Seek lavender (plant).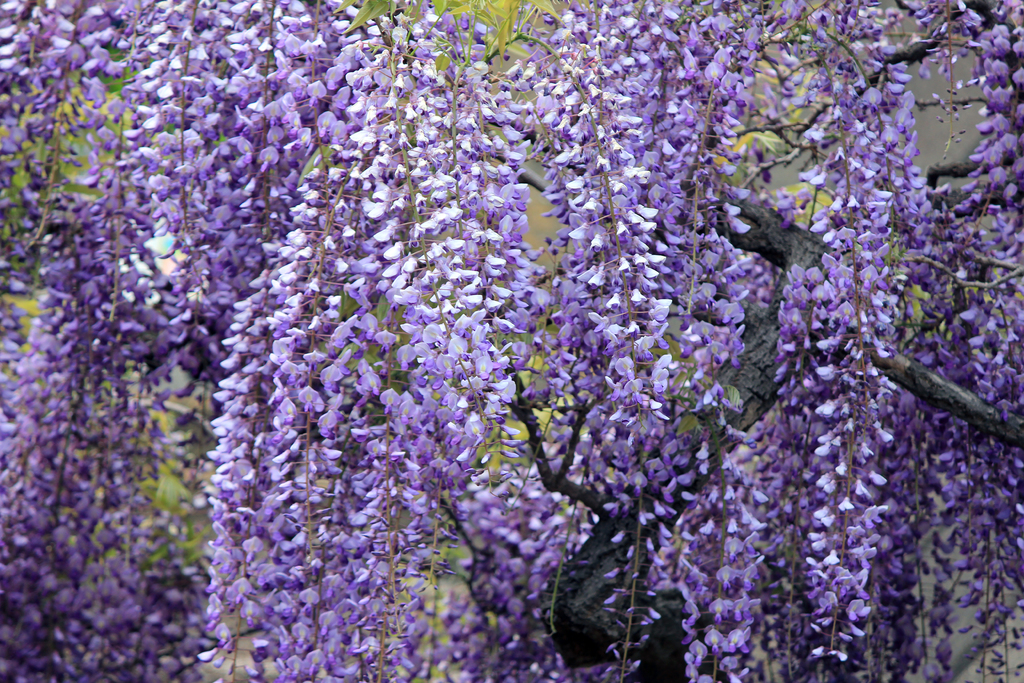
bbox(399, 45, 480, 347).
